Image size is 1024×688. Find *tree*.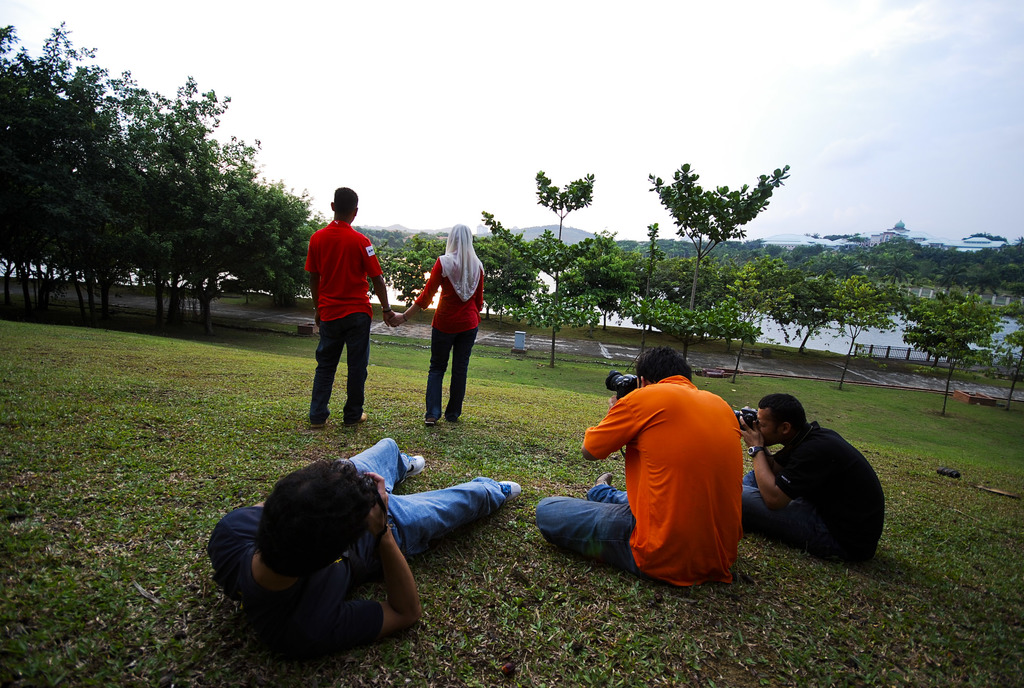
(990,289,1023,420).
